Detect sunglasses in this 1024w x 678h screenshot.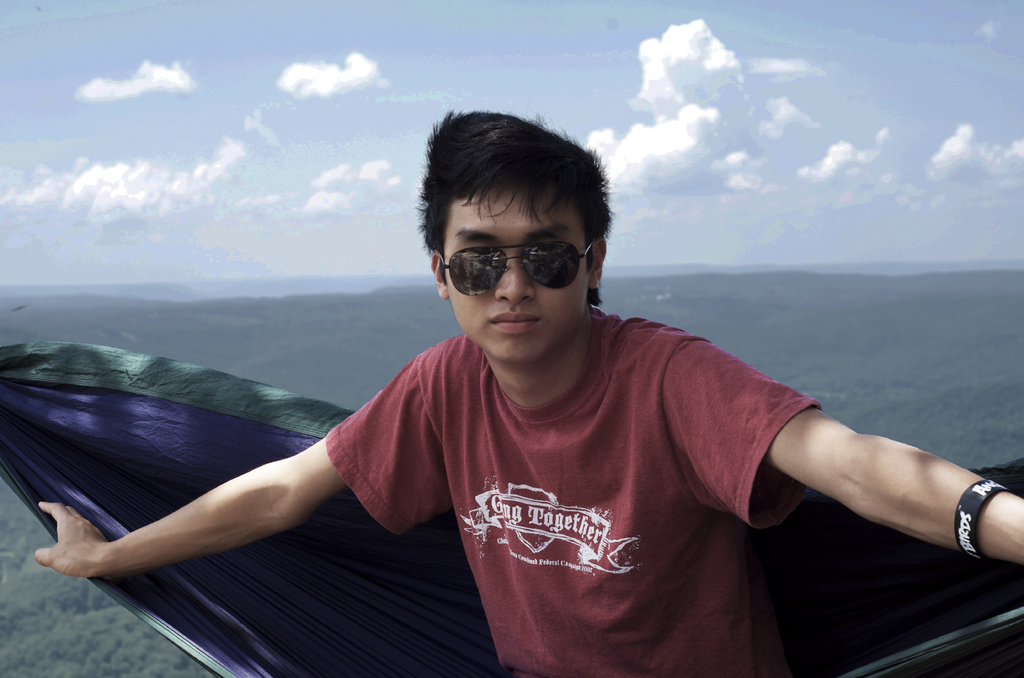
Detection: 438,240,595,295.
